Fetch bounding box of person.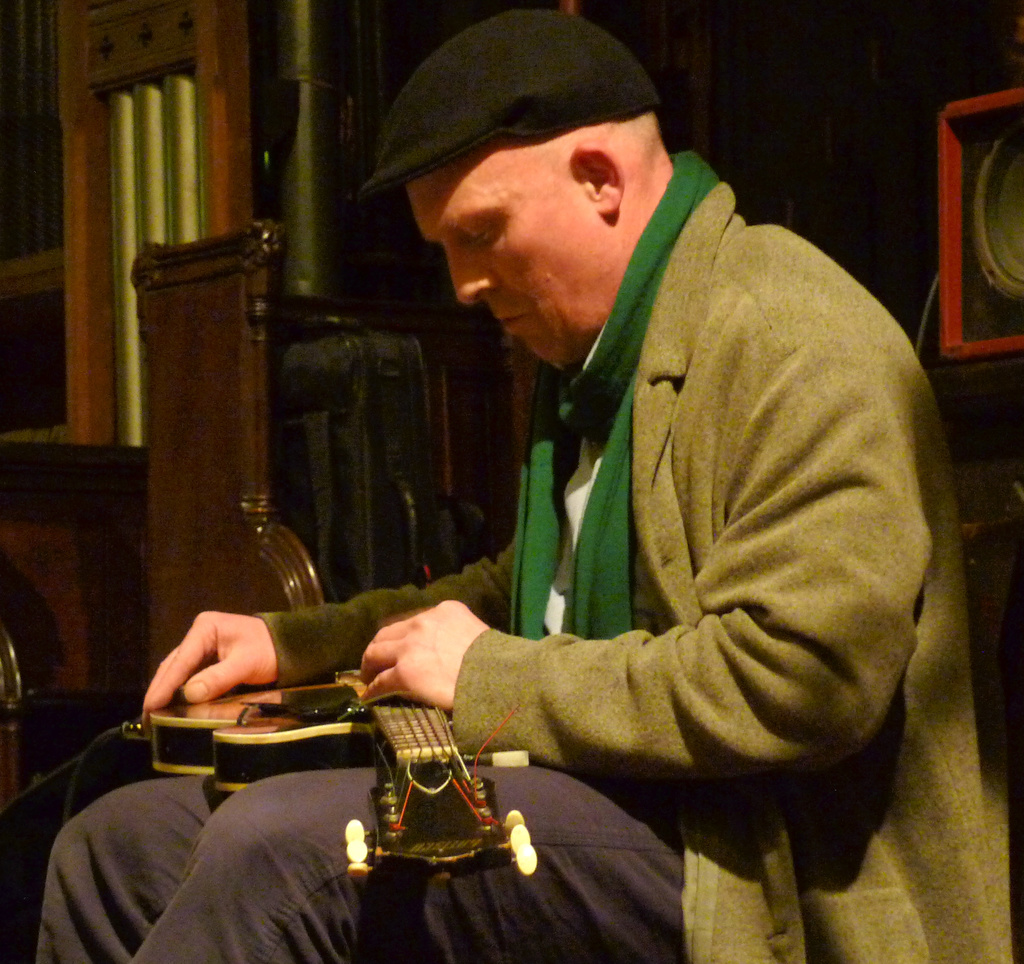
Bbox: <bbox>44, 7, 1018, 963</bbox>.
